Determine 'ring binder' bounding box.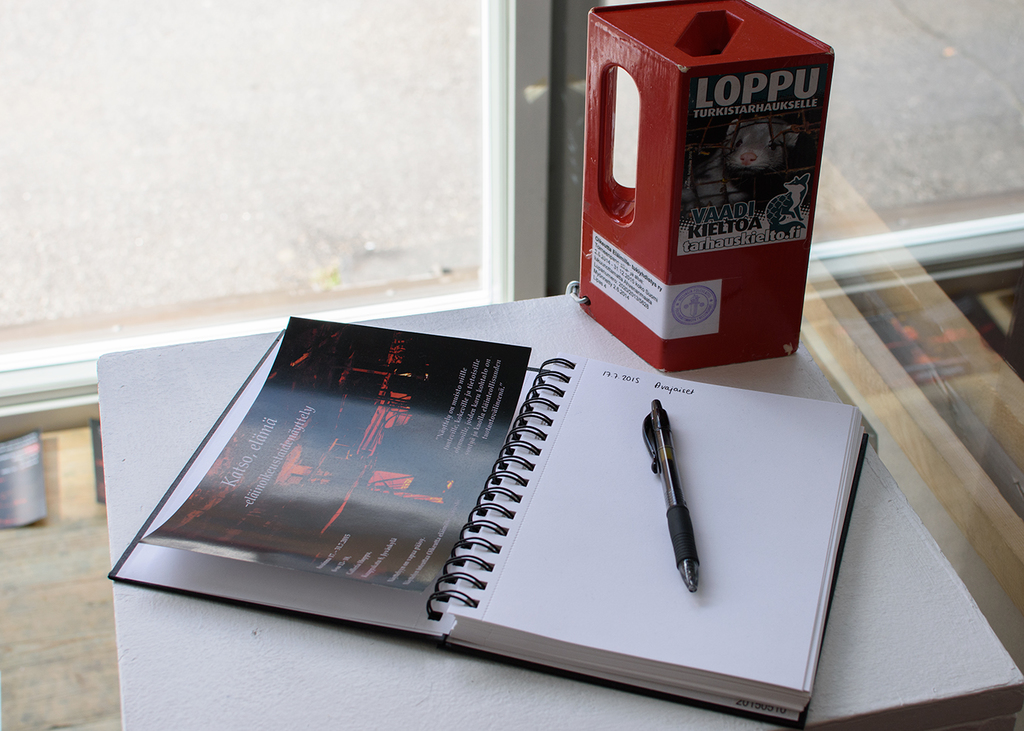
Determined: rect(105, 317, 869, 729).
